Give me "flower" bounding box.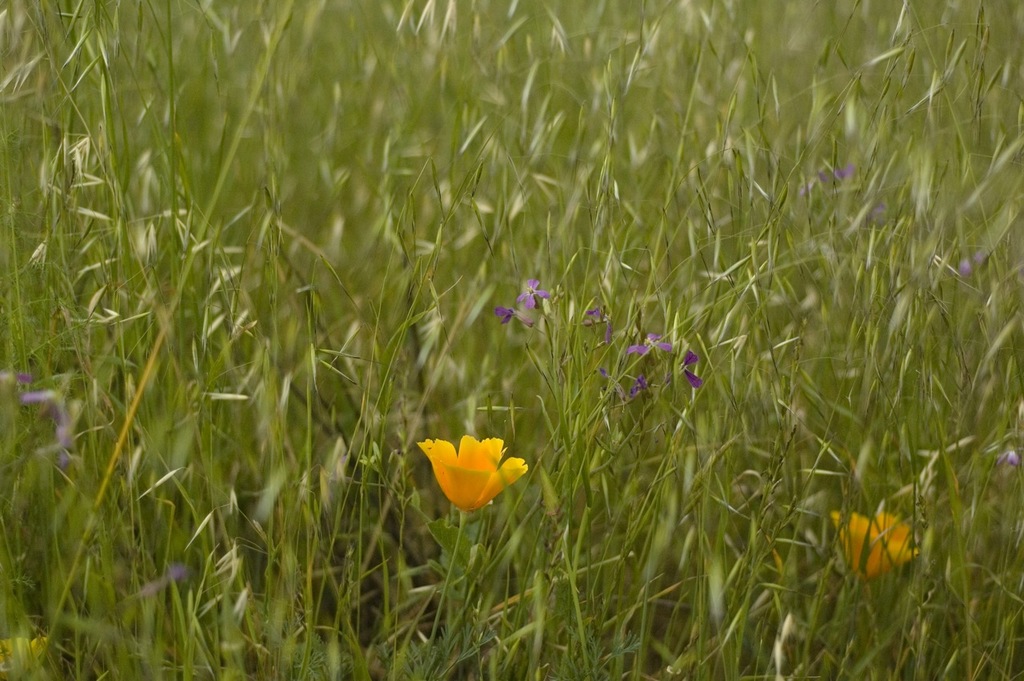
BBox(628, 378, 658, 395).
